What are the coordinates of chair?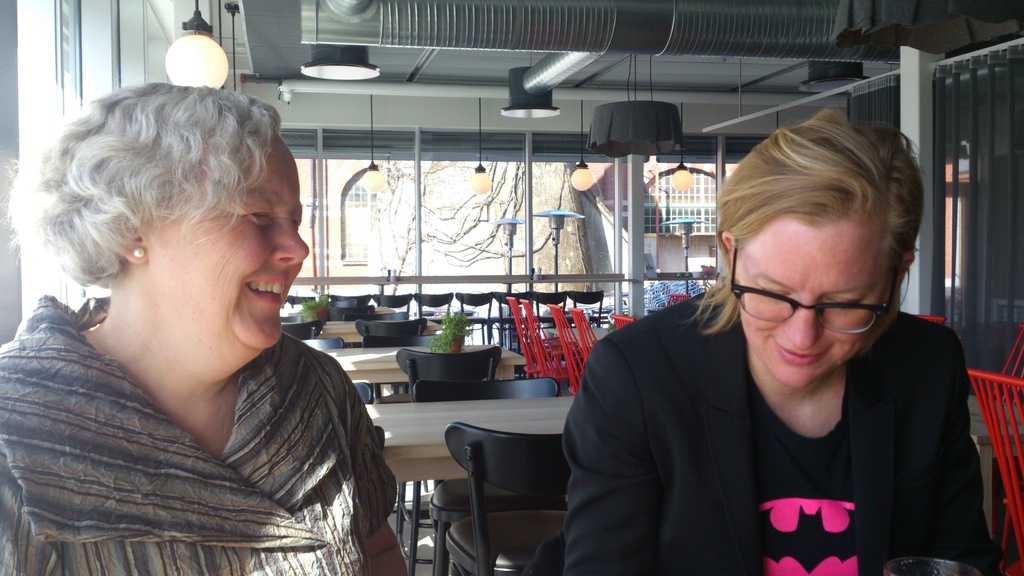
x1=364 y1=333 x2=449 y2=346.
